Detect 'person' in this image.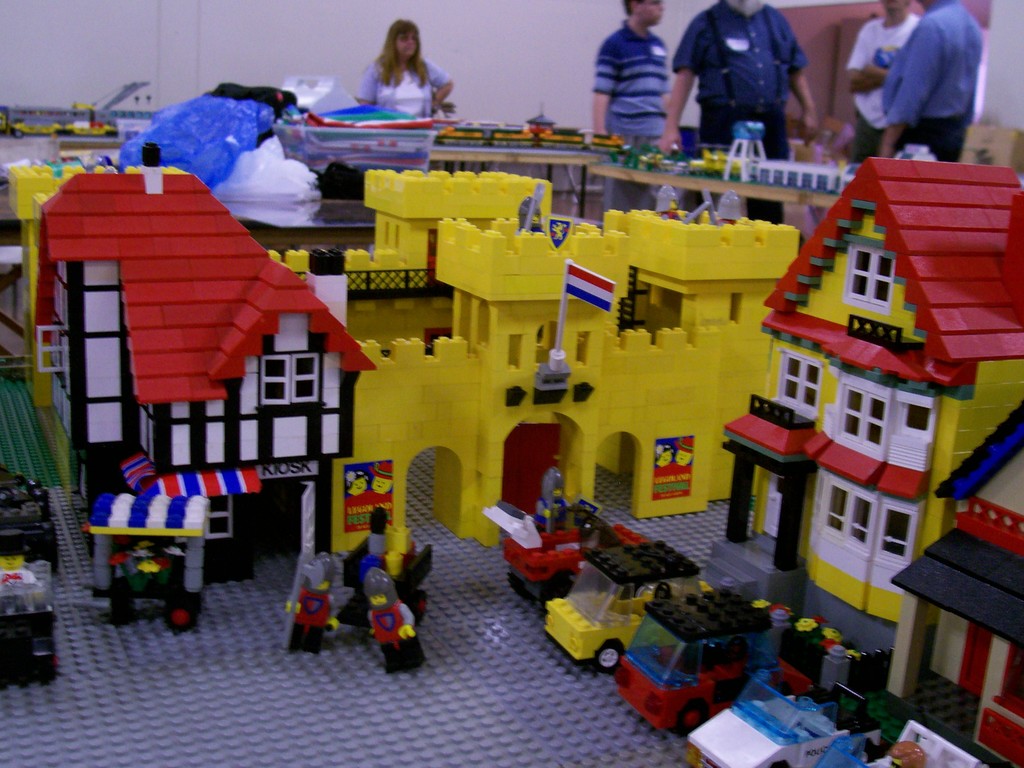
Detection: rect(593, 0, 687, 220).
